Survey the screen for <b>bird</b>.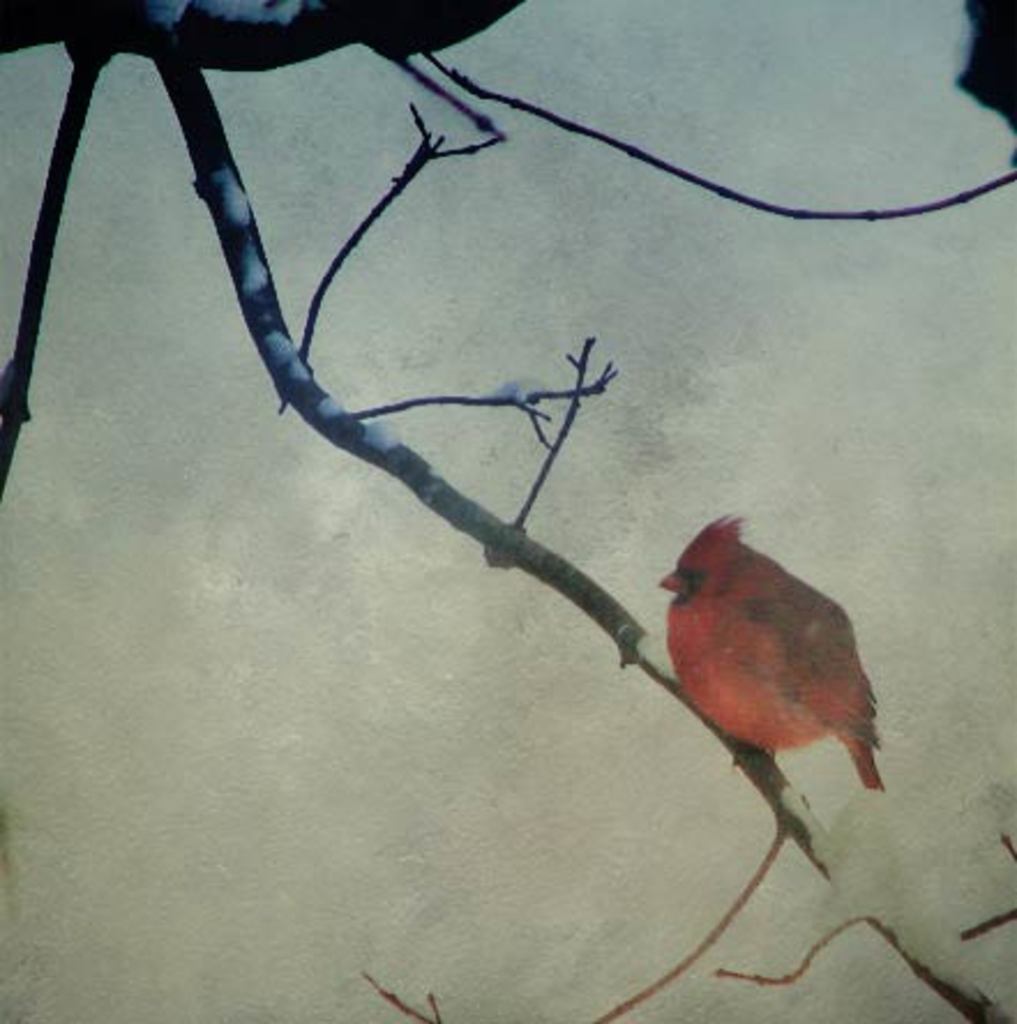
Survey found: <bbox>648, 494, 918, 812</bbox>.
